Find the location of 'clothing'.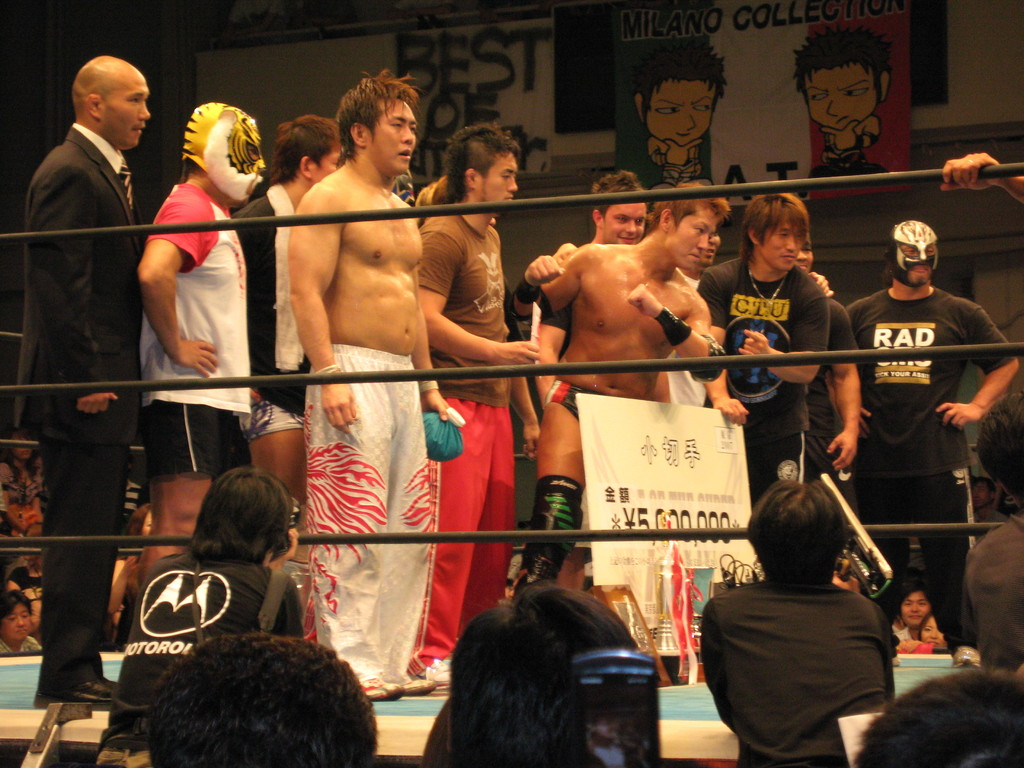
Location: left=25, top=119, right=144, bottom=701.
